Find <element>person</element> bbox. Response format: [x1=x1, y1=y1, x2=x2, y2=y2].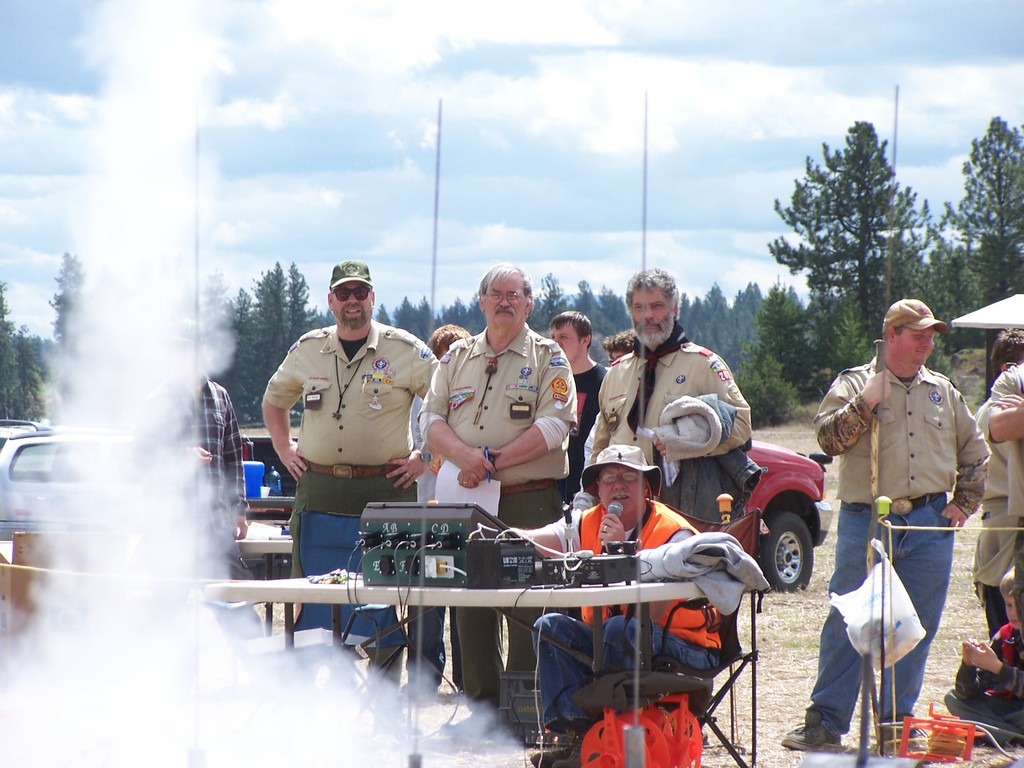
[x1=969, y1=344, x2=1023, y2=646].
